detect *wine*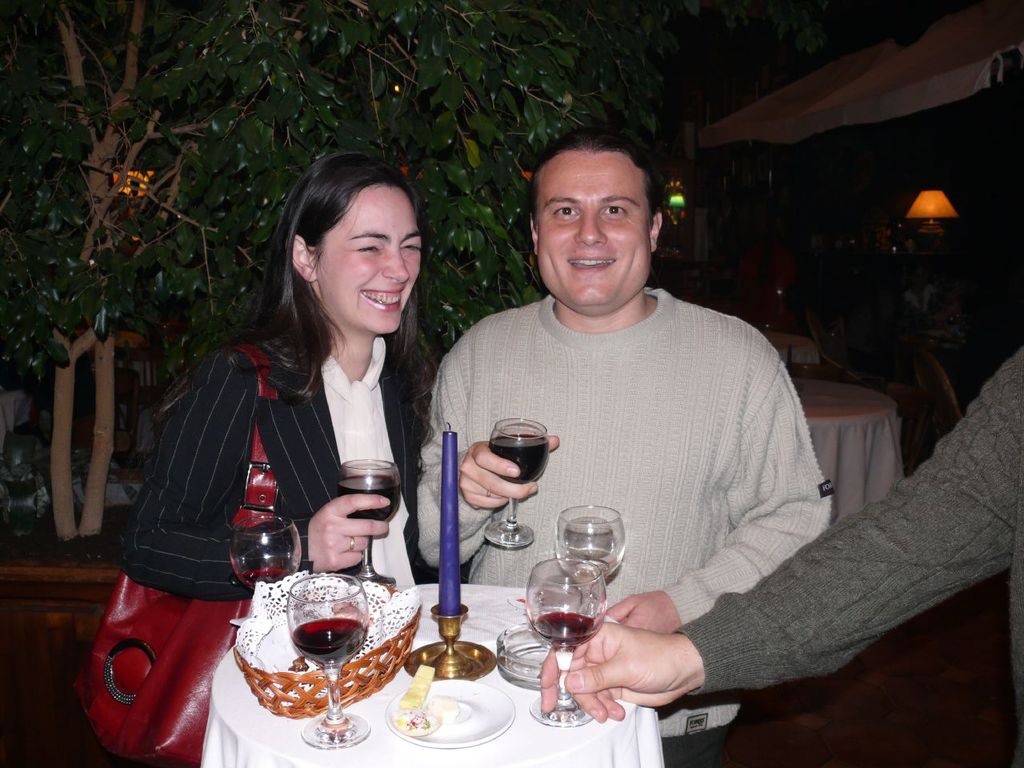
{"x1": 335, "y1": 470, "x2": 406, "y2": 526}
